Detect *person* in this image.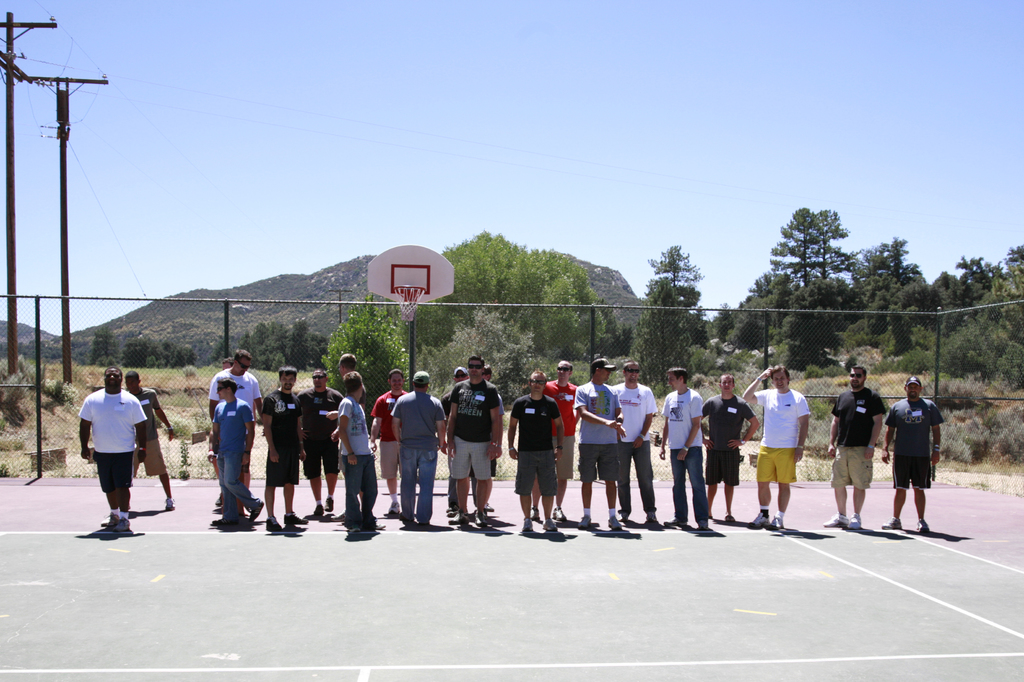
Detection: 293:368:343:520.
